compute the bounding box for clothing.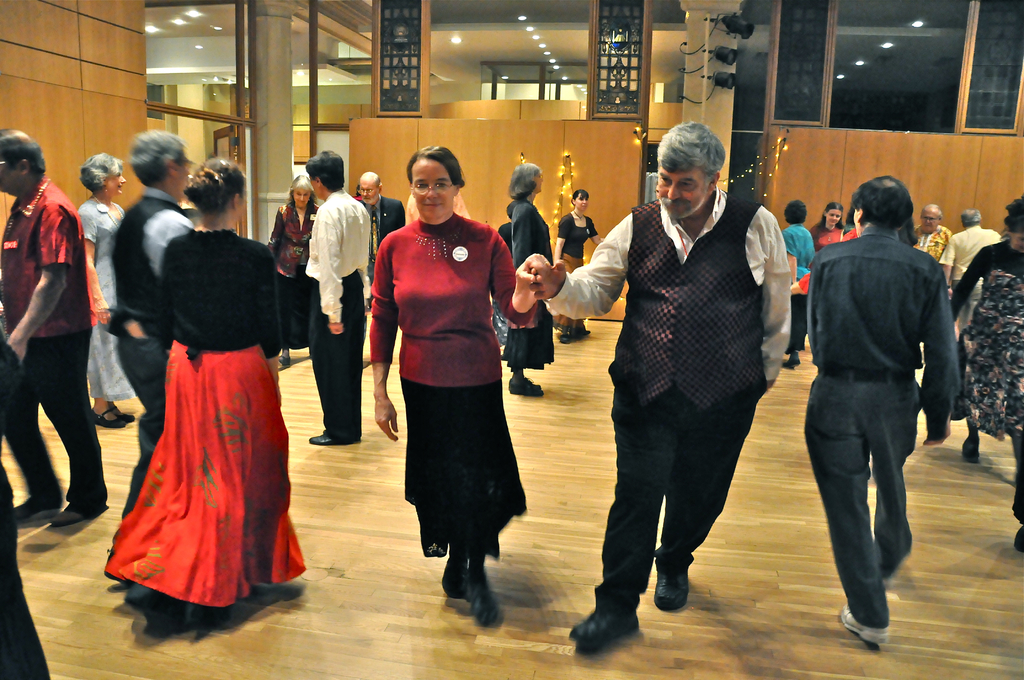
[left=513, top=204, right=556, bottom=376].
